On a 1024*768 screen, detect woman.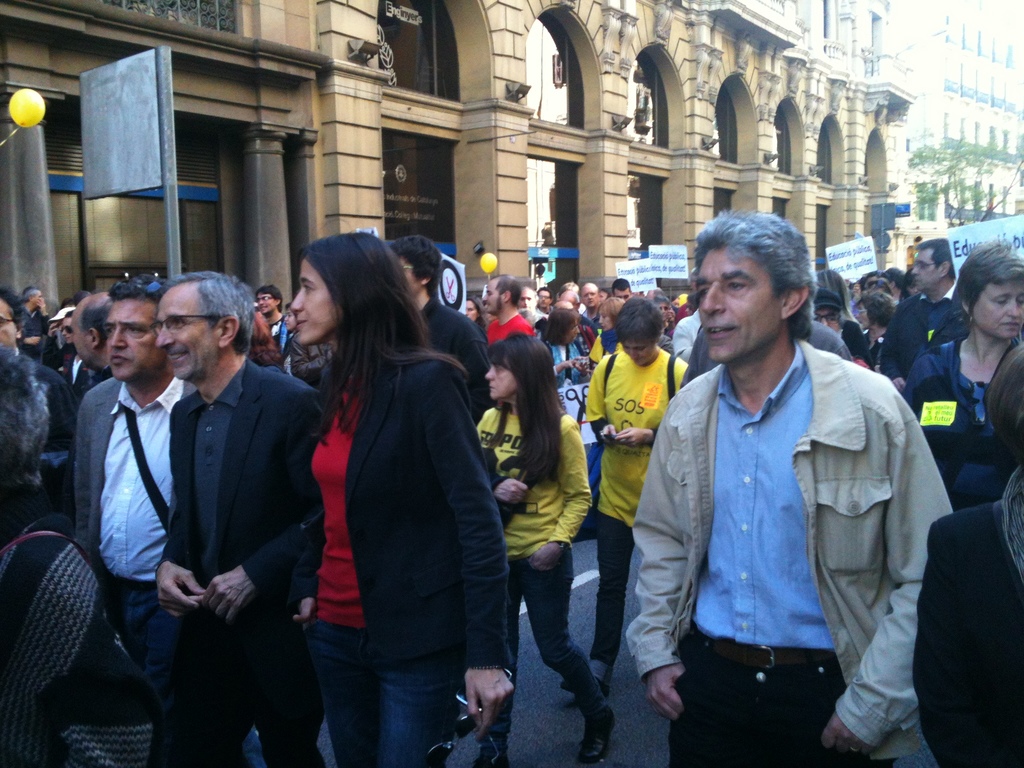
[269,220,497,762].
